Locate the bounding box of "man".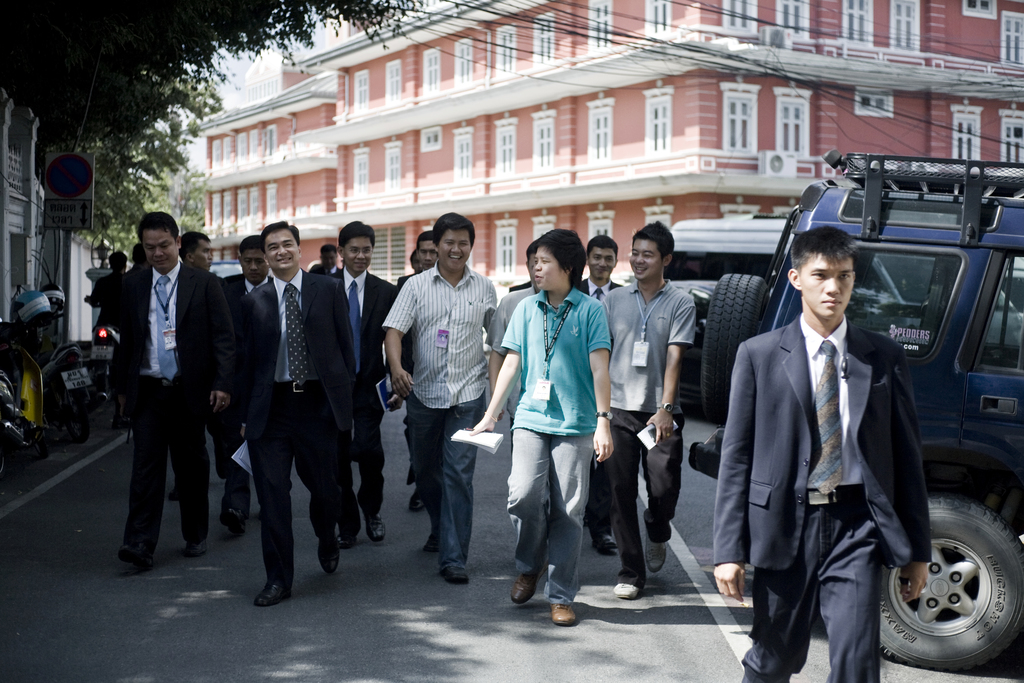
Bounding box: {"left": 383, "top": 211, "right": 496, "bottom": 588}.
